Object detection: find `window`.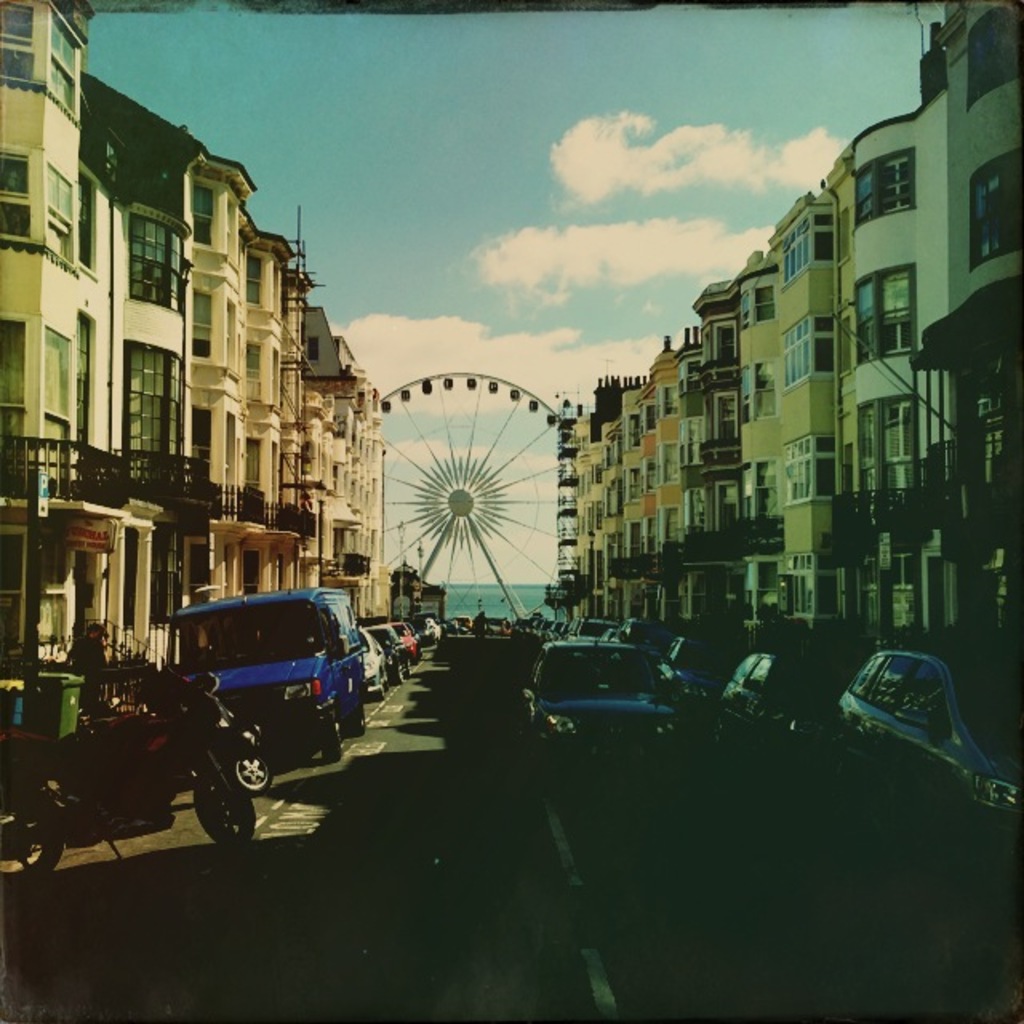
(left=853, top=146, right=914, bottom=224).
